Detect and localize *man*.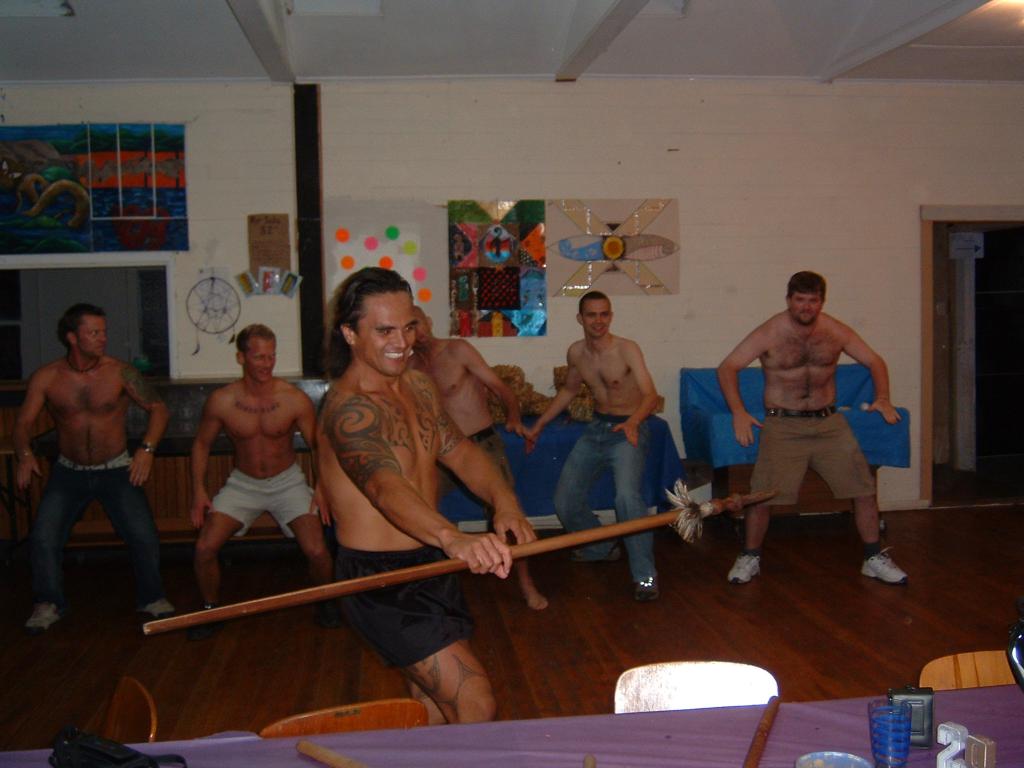
Localized at [6, 298, 171, 638].
